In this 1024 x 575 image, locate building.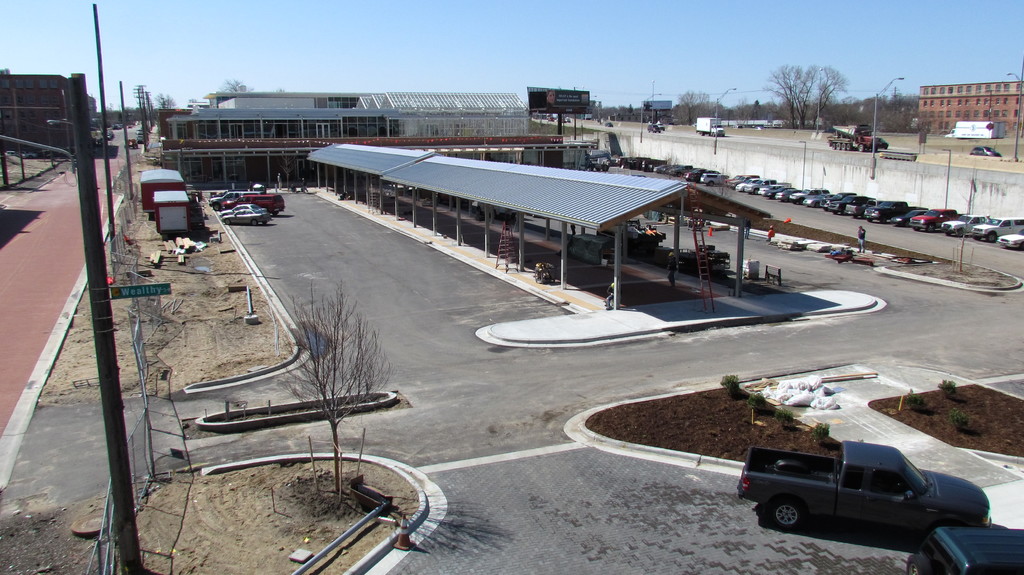
Bounding box: locate(915, 75, 1023, 134).
